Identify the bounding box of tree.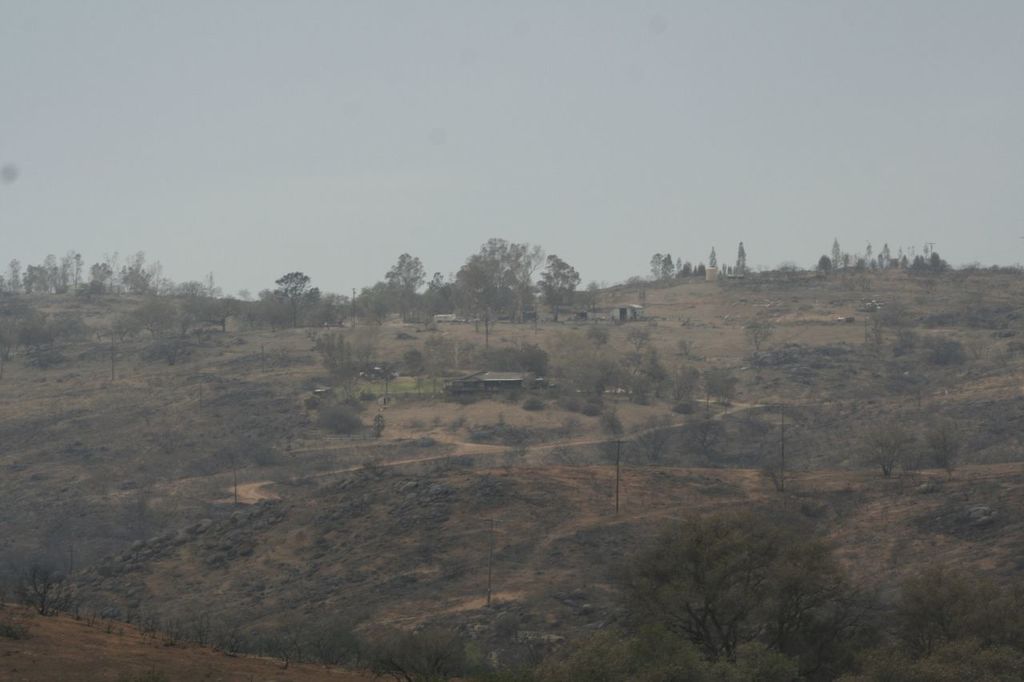
left=860, top=315, right=886, bottom=346.
